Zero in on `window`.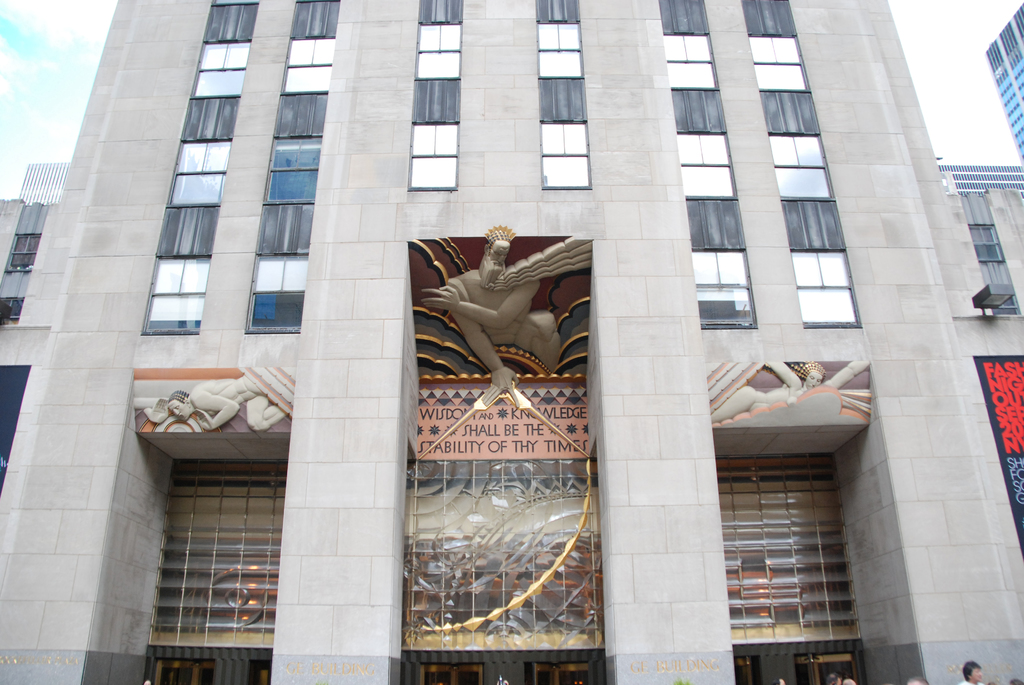
Zeroed in: detection(764, 92, 817, 131).
